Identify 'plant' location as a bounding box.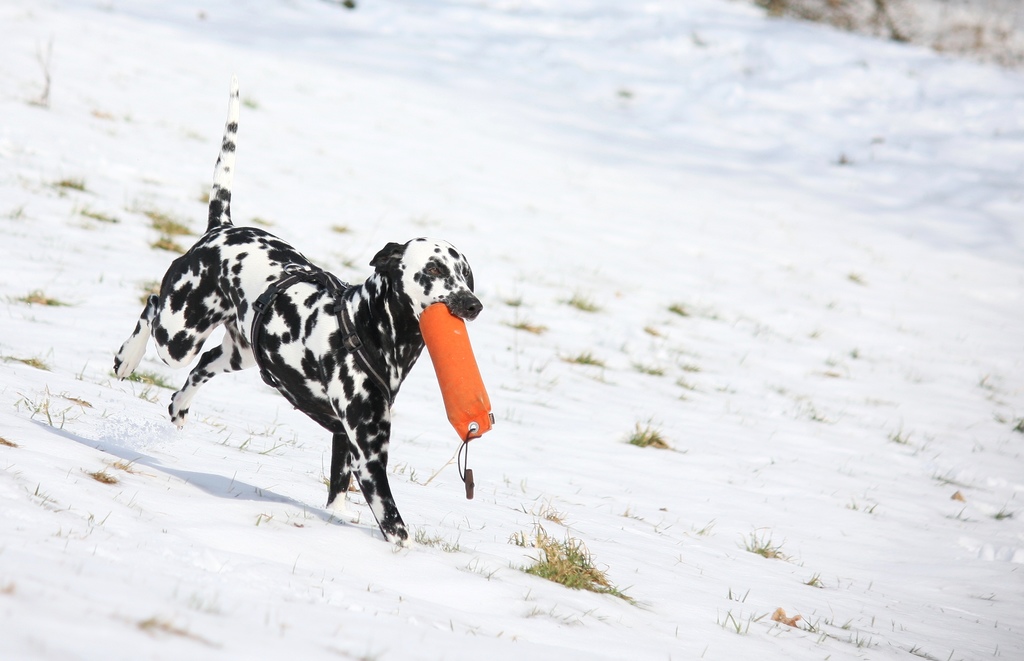
<box>980,375,1023,433</box>.
